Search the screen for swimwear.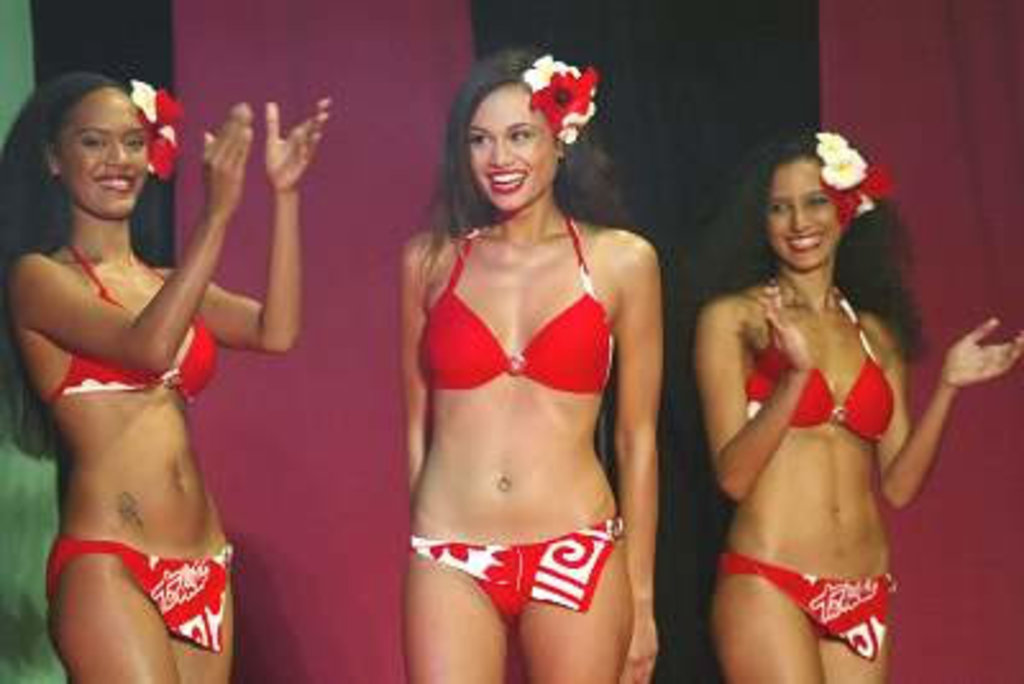
Found at (x1=46, y1=538, x2=238, y2=653).
